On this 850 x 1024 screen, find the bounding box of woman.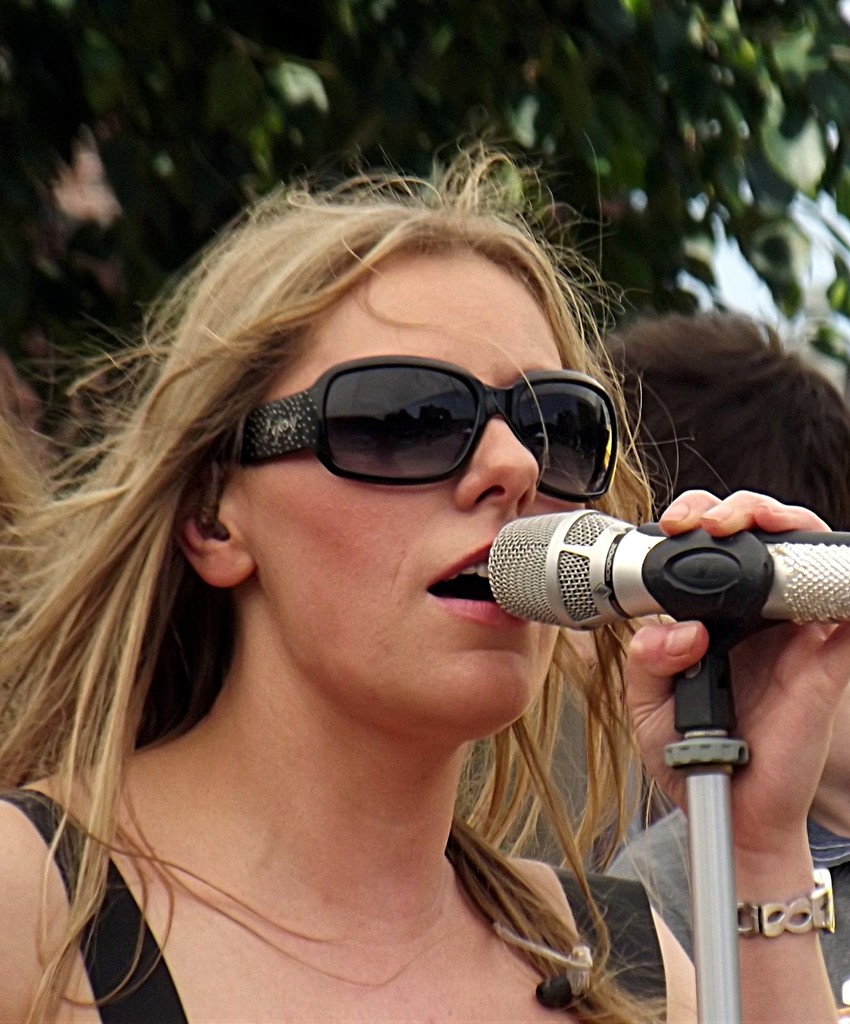
Bounding box: box(24, 157, 774, 1023).
